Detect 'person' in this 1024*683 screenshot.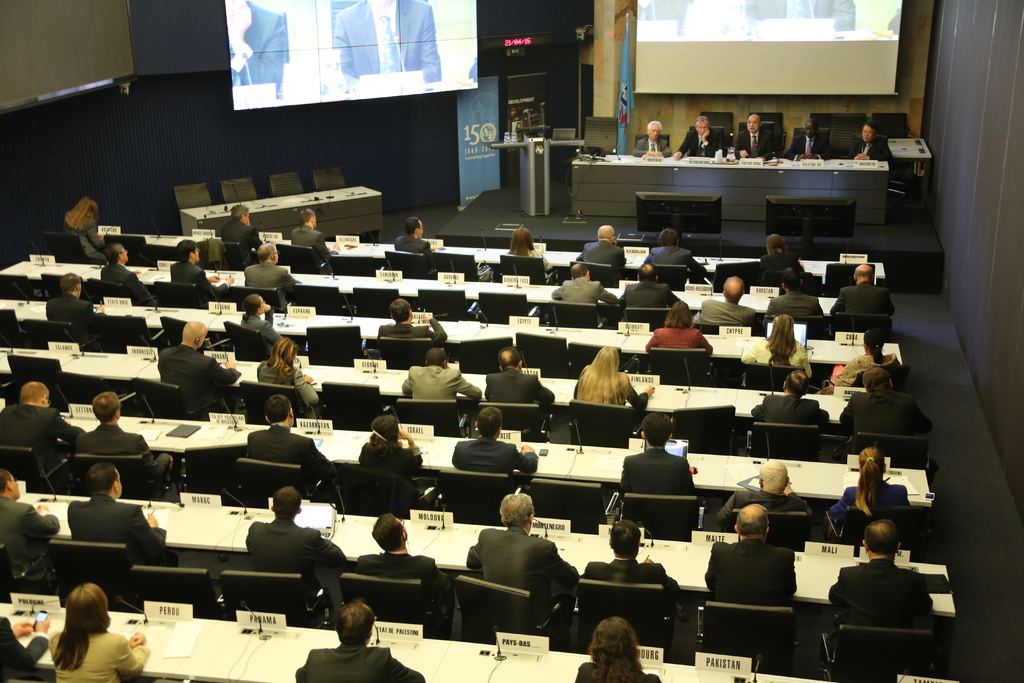
Detection: (x1=255, y1=331, x2=321, y2=416).
